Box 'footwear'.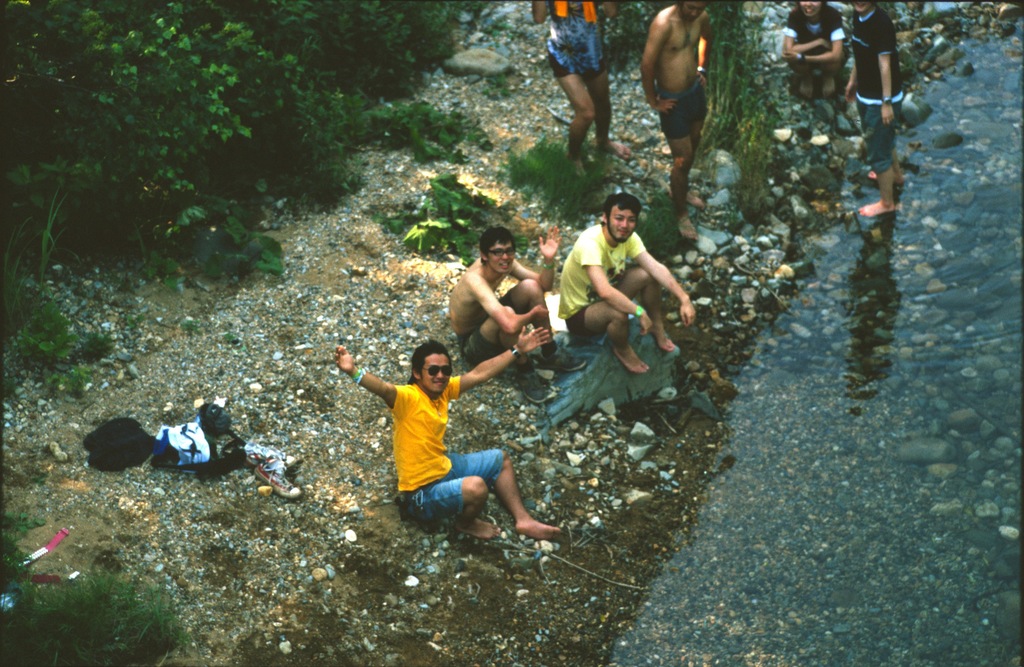
bbox=(550, 338, 585, 375).
